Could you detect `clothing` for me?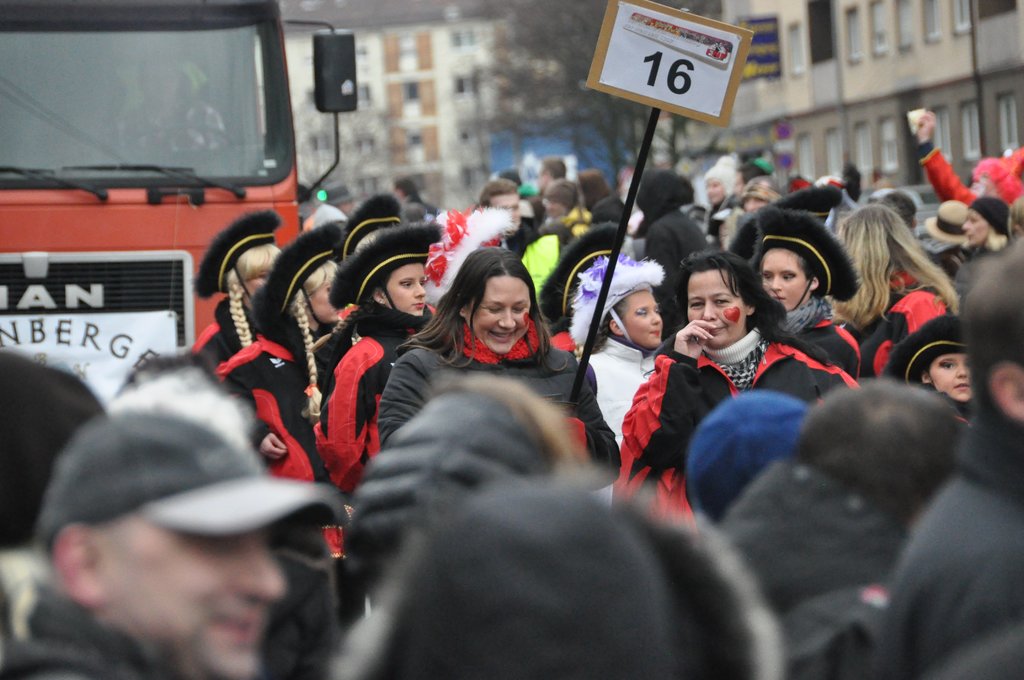
Detection result: {"x1": 867, "y1": 280, "x2": 952, "y2": 376}.
